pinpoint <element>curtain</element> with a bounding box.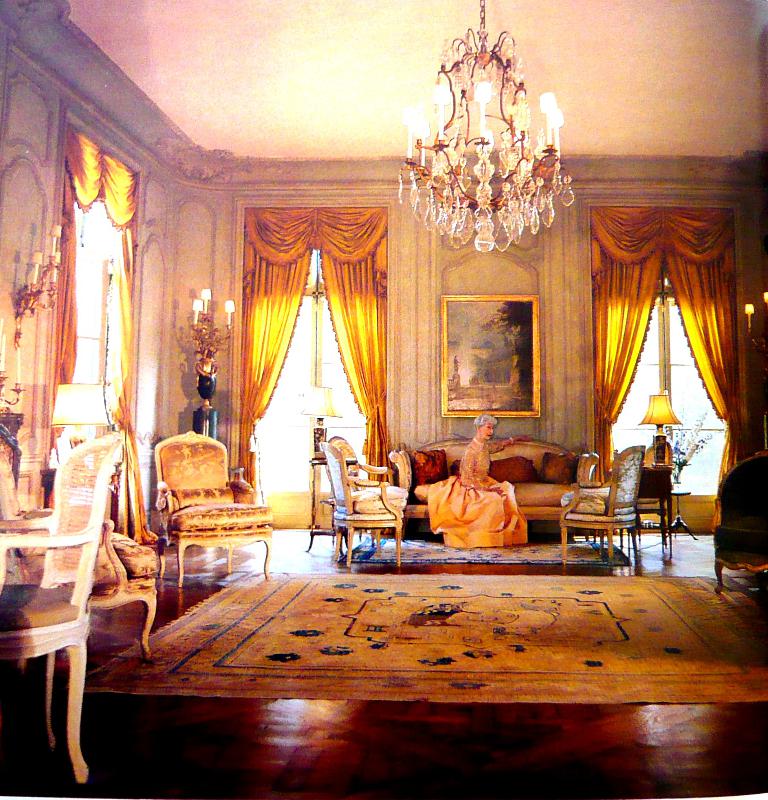
select_region(587, 202, 743, 534).
